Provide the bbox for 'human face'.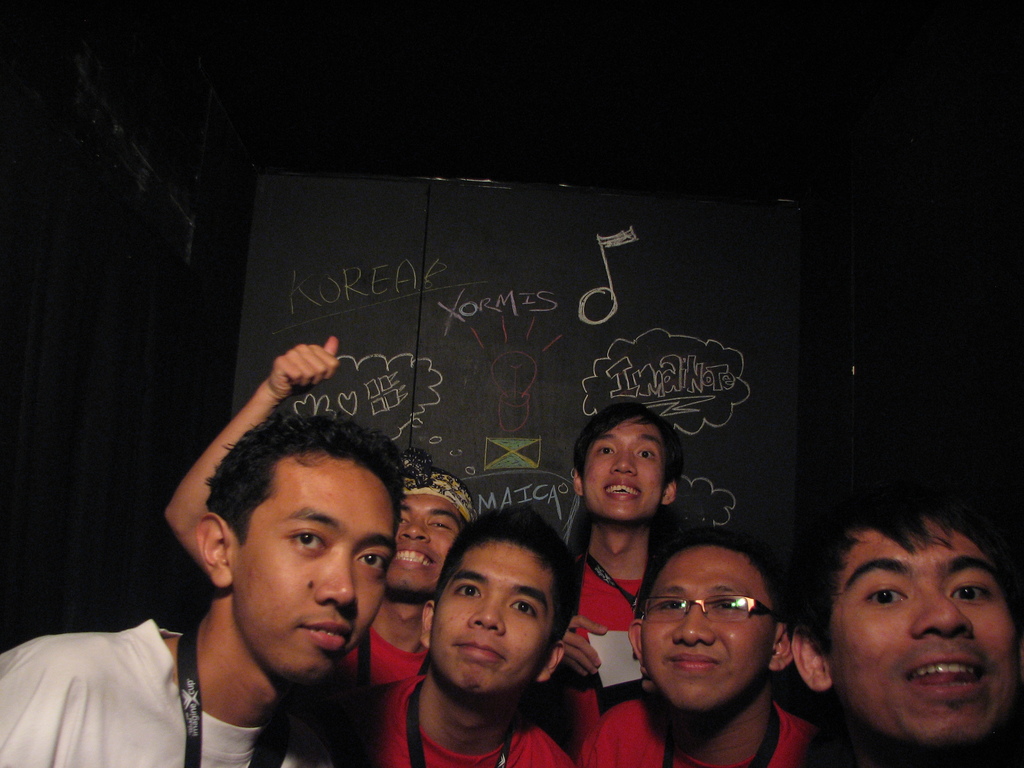
[left=387, top=490, right=467, bottom=590].
